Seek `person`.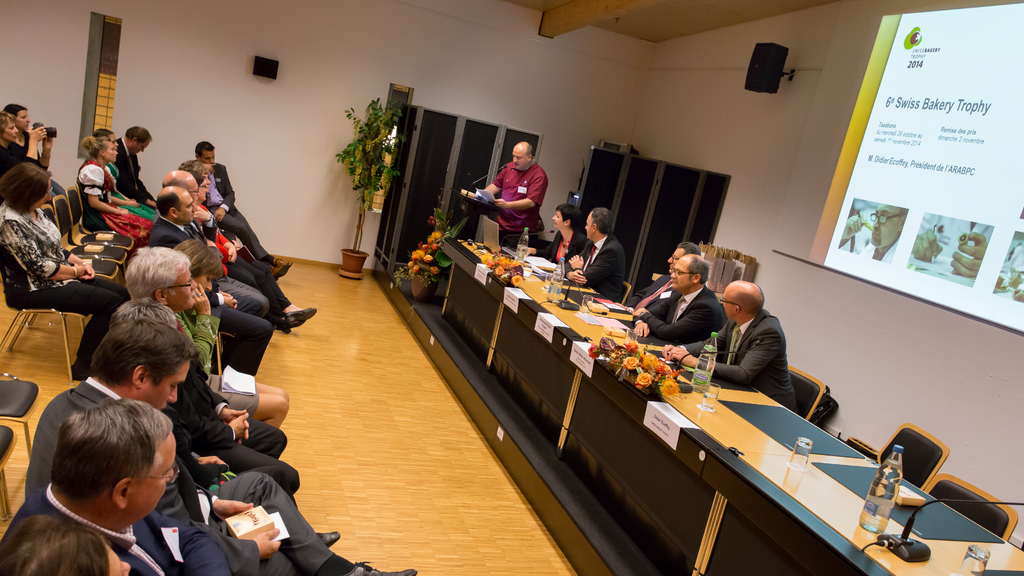
[481,132,548,245].
